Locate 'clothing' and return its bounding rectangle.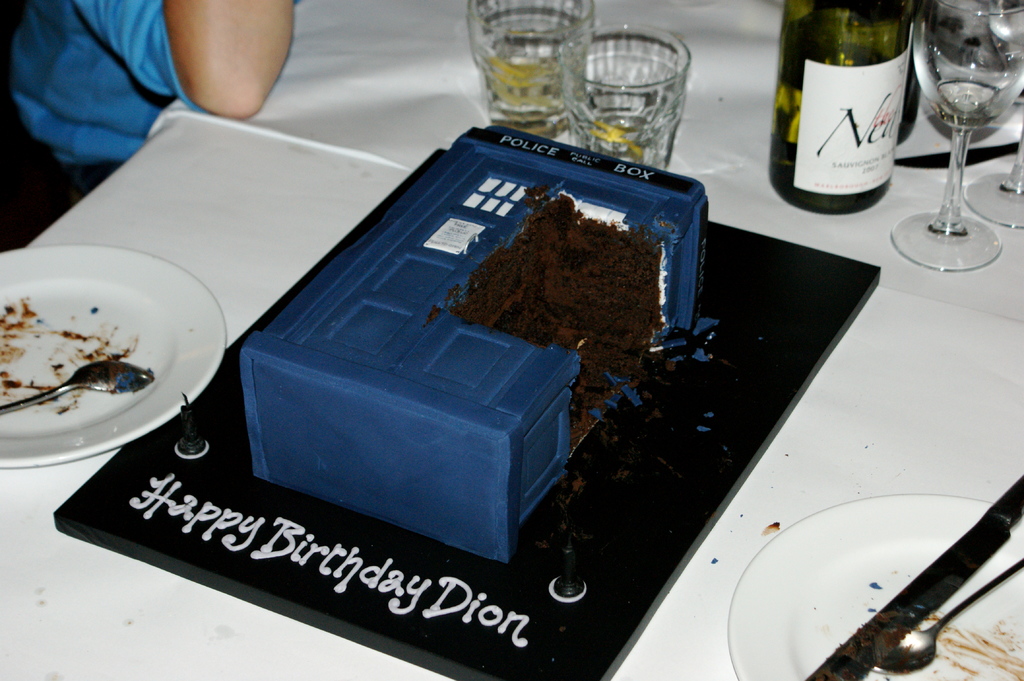
Rect(0, 0, 203, 216).
